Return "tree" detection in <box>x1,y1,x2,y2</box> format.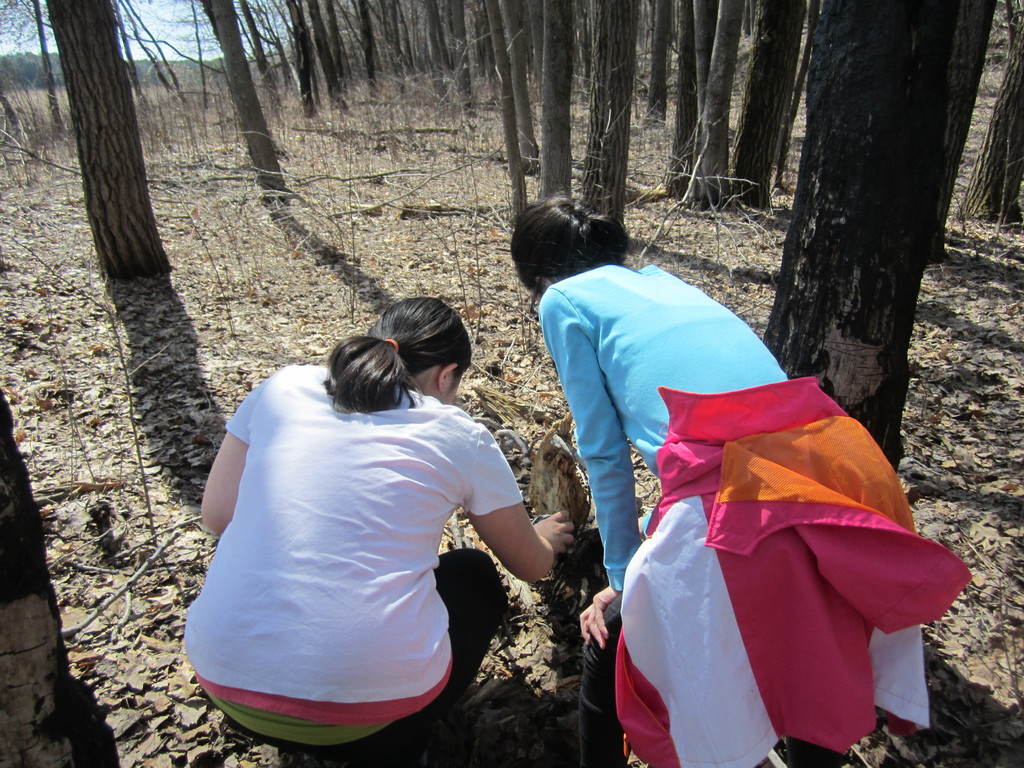
<box>378,0,415,102</box>.
